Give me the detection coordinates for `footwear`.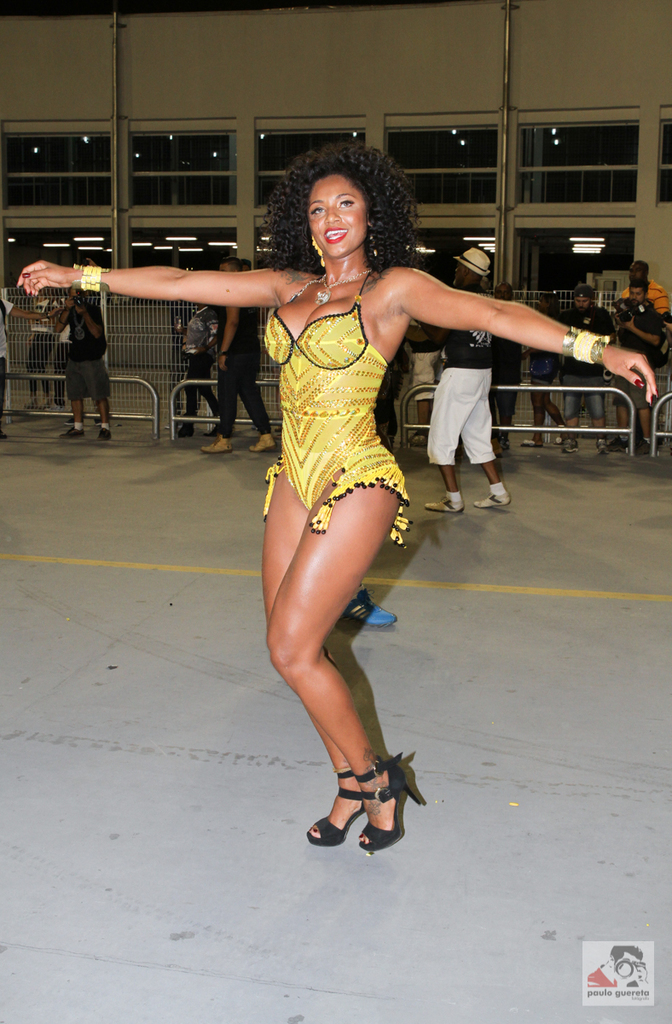
bbox=(635, 441, 652, 455).
